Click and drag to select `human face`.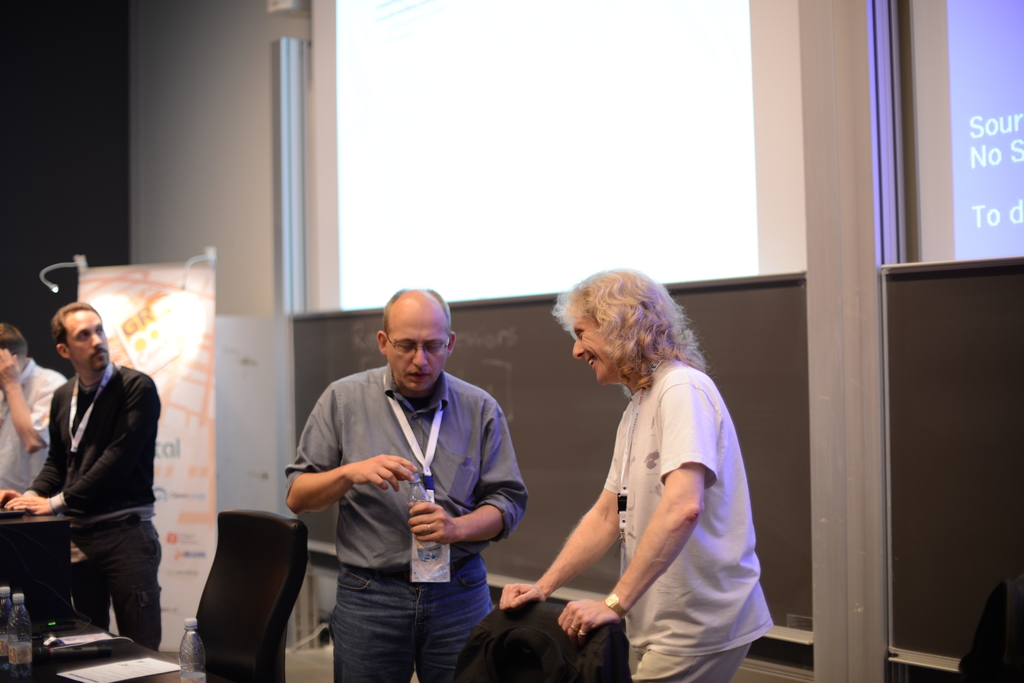
Selection: <region>571, 309, 614, 380</region>.
